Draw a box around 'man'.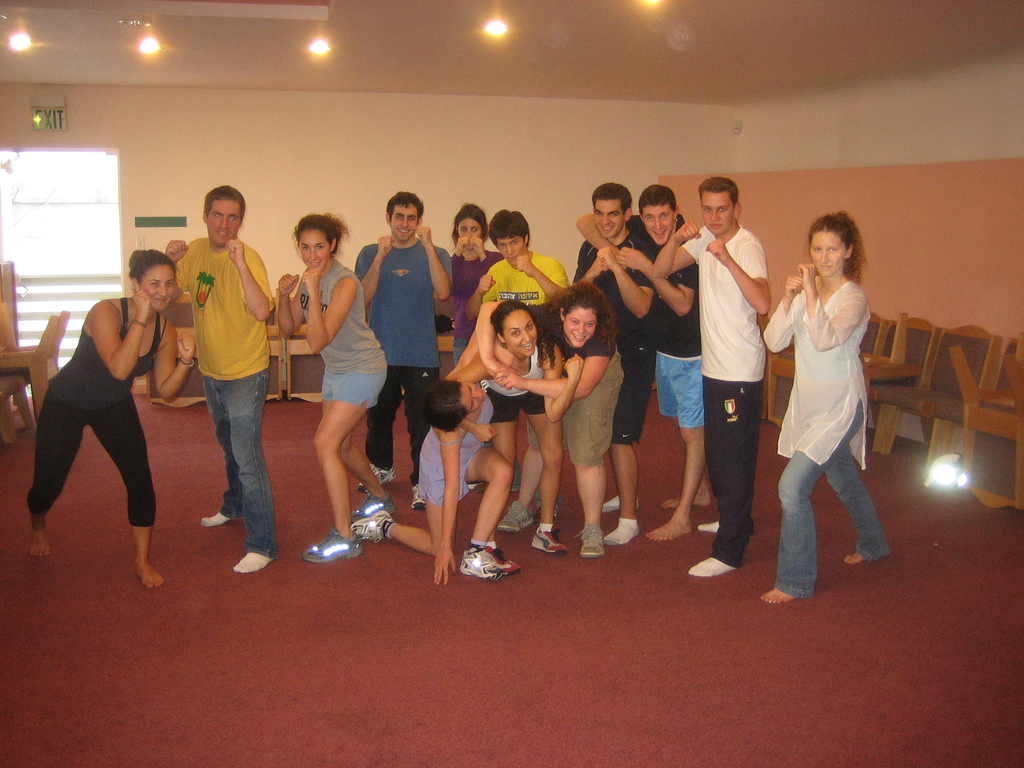
{"x1": 650, "y1": 172, "x2": 772, "y2": 574}.
